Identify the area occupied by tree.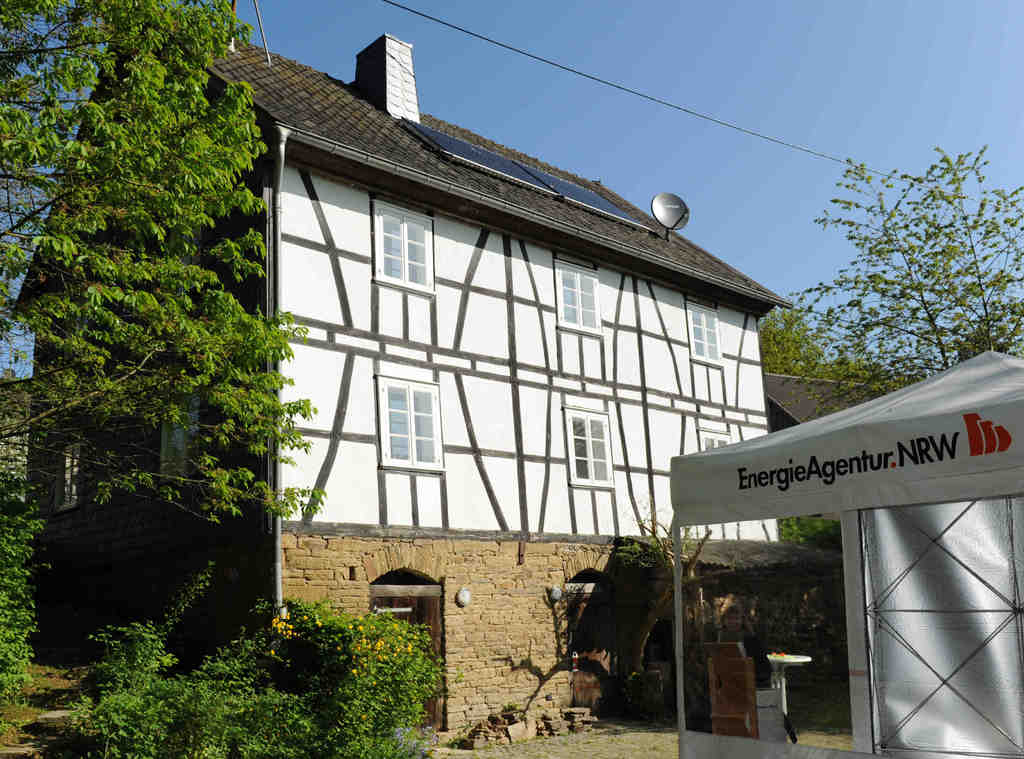
Area: l=0, t=0, r=332, b=673.
